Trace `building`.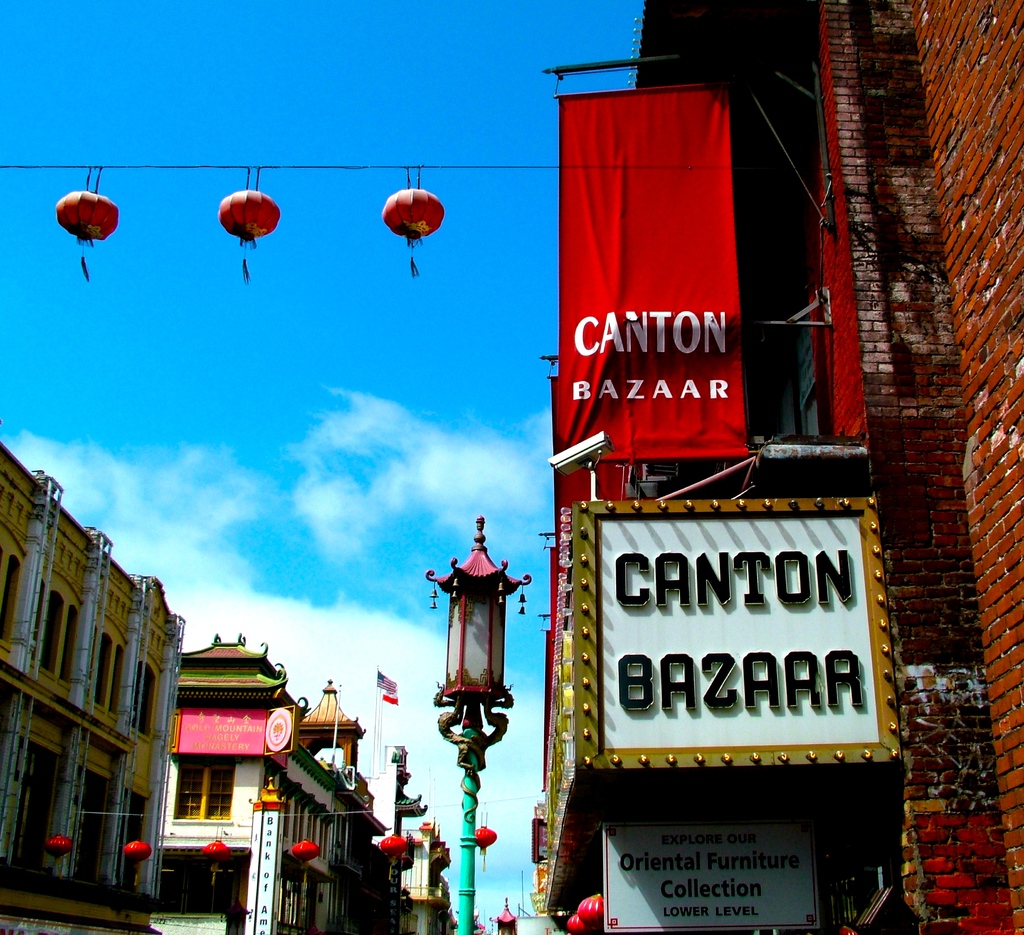
Traced to bbox=[477, 897, 514, 934].
